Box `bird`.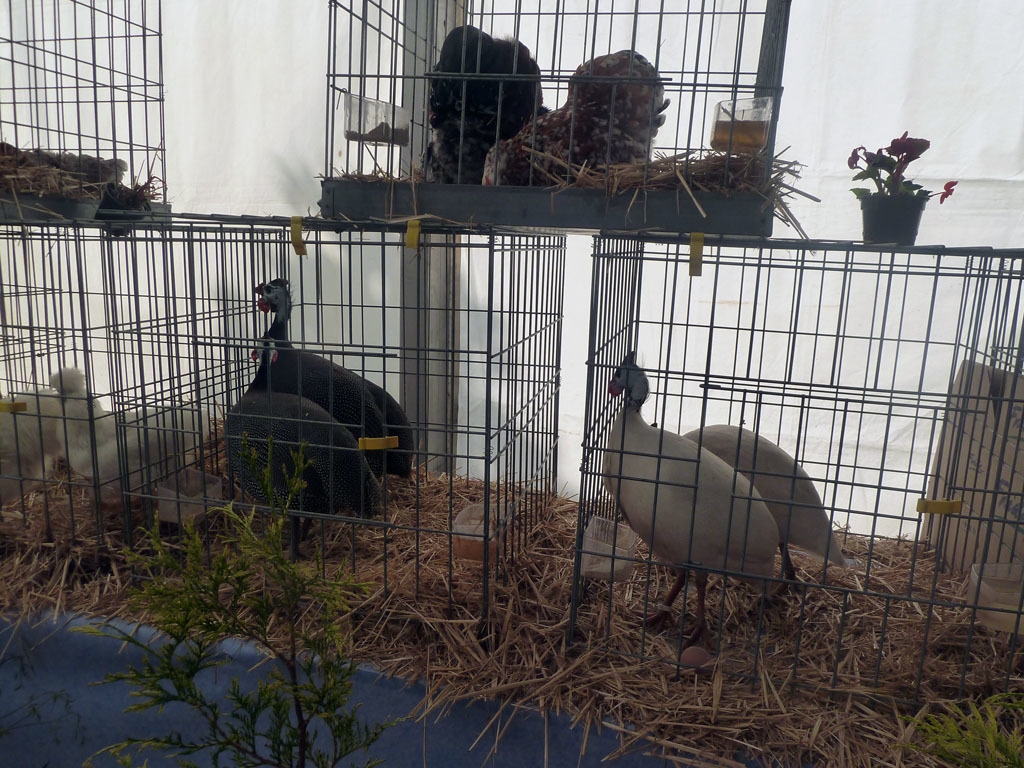
46/366/214/542.
